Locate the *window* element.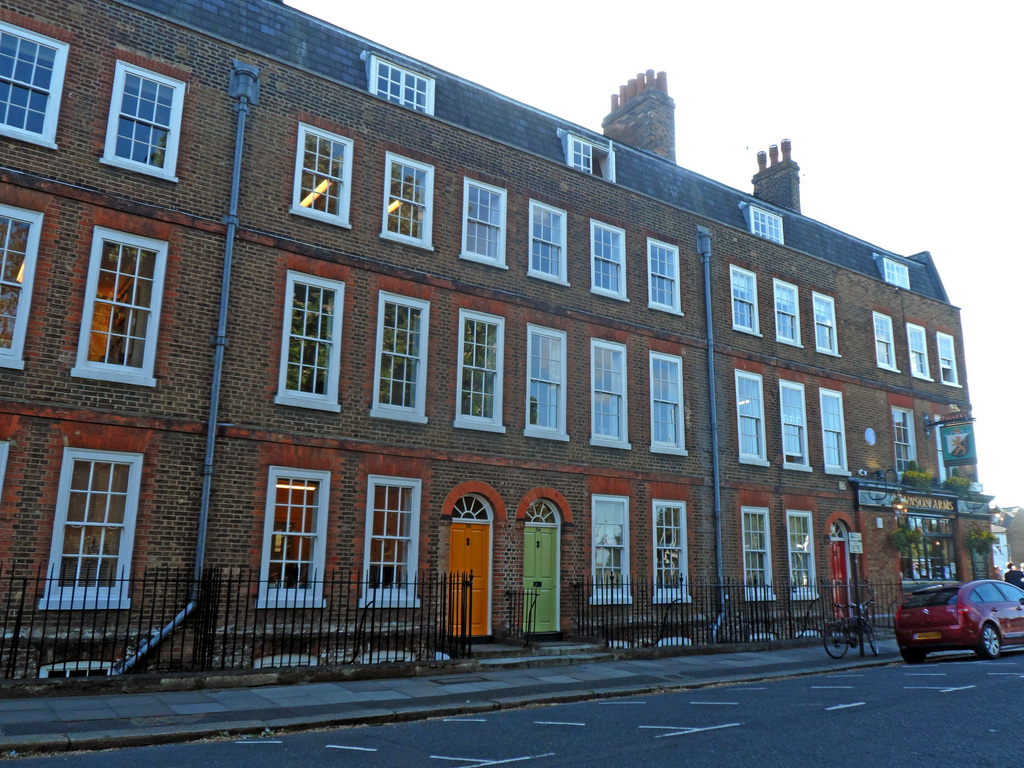
Element bbox: [371, 281, 425, 425].
